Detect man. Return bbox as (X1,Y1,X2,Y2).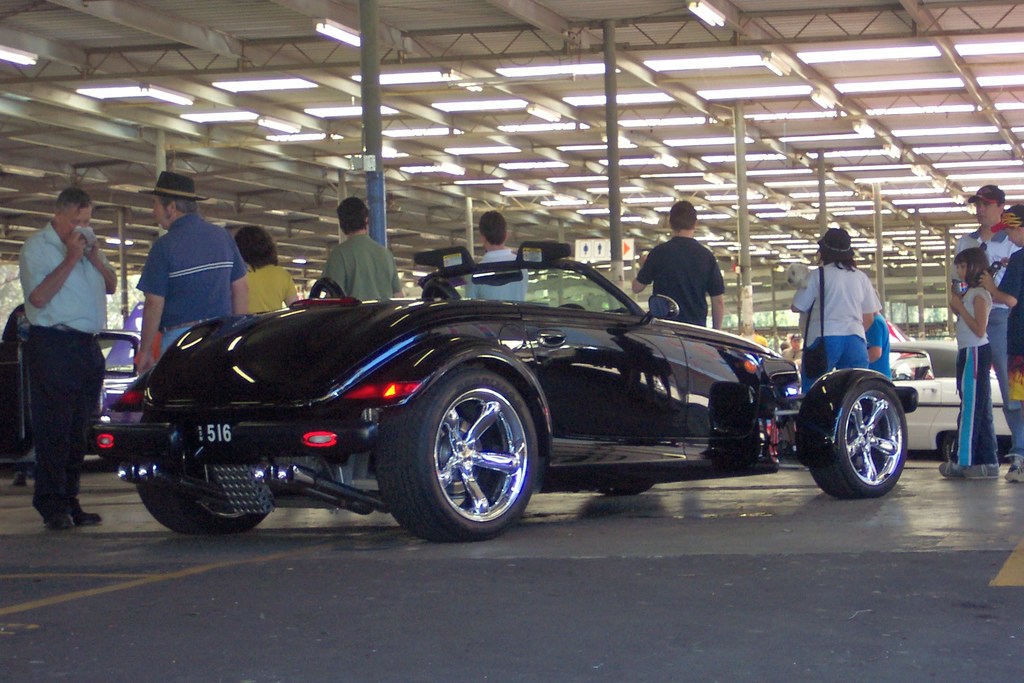
(775,332,802,366).
